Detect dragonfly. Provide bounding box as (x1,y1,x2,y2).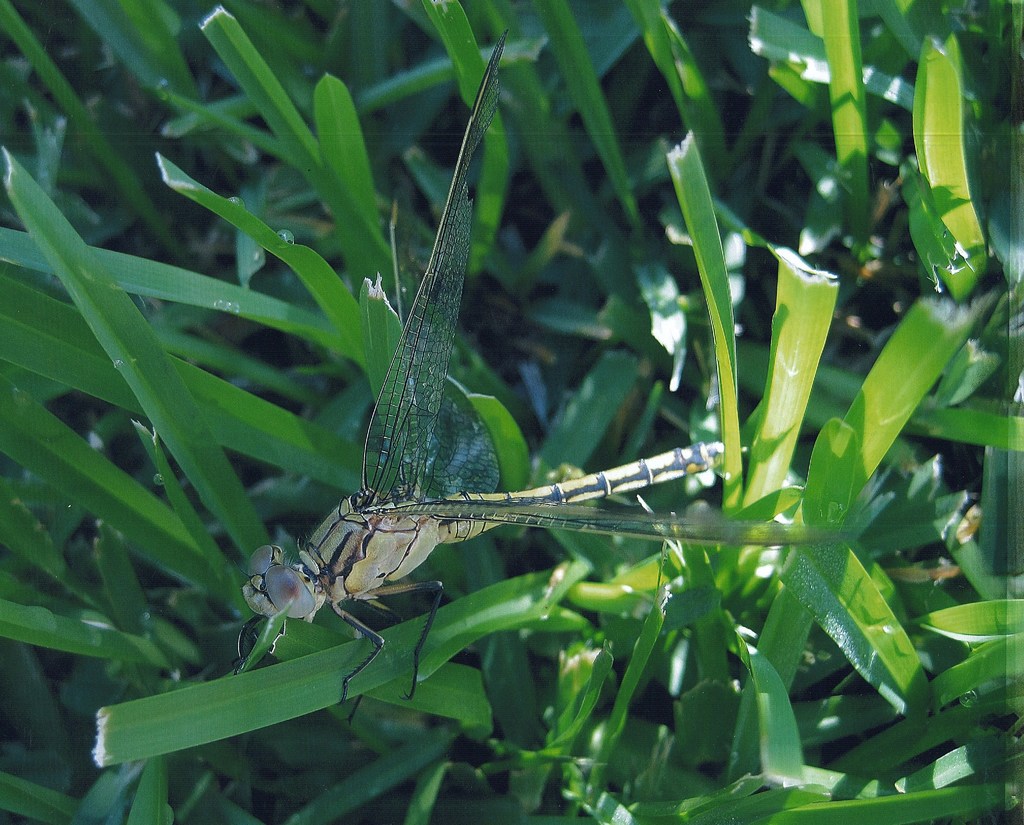
(221,31,849,724).
